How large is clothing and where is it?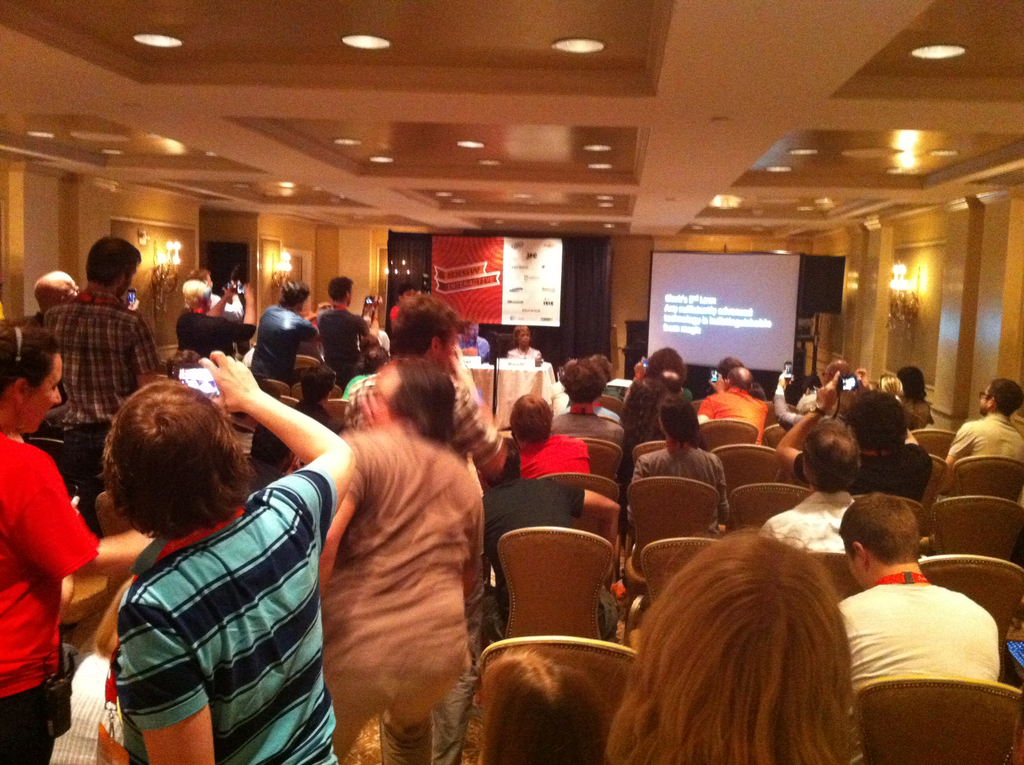
Bounding box: 0, 429, 106, 764.
